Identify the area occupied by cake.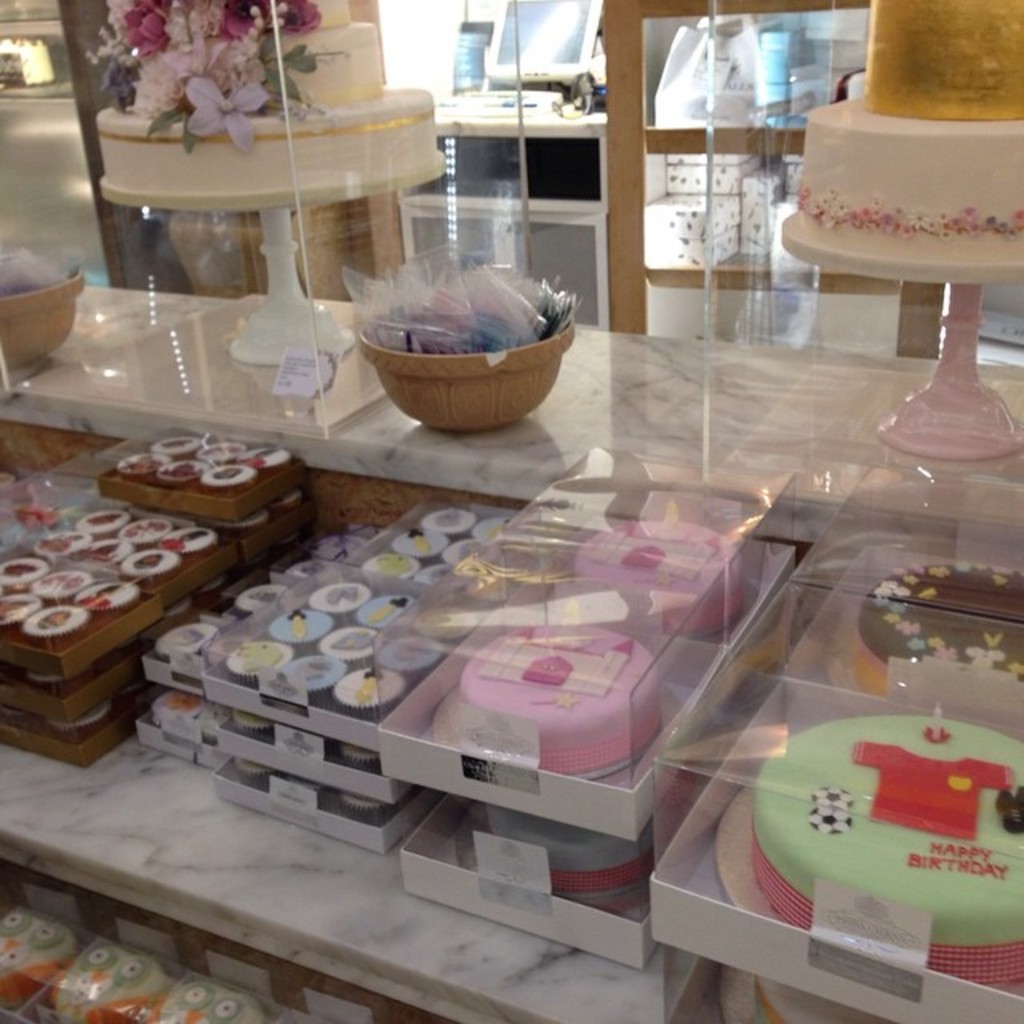
Area: <region>0, 899, 80, 1005</region>.
